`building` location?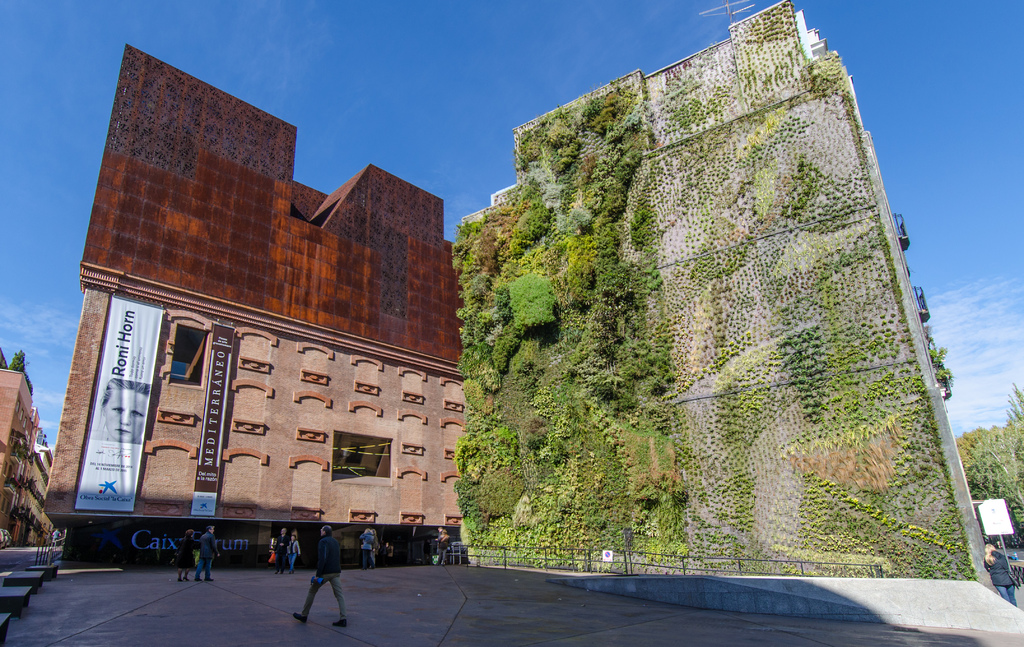
pyautogui.locateOnScreen(39, 38, 460, 564)
